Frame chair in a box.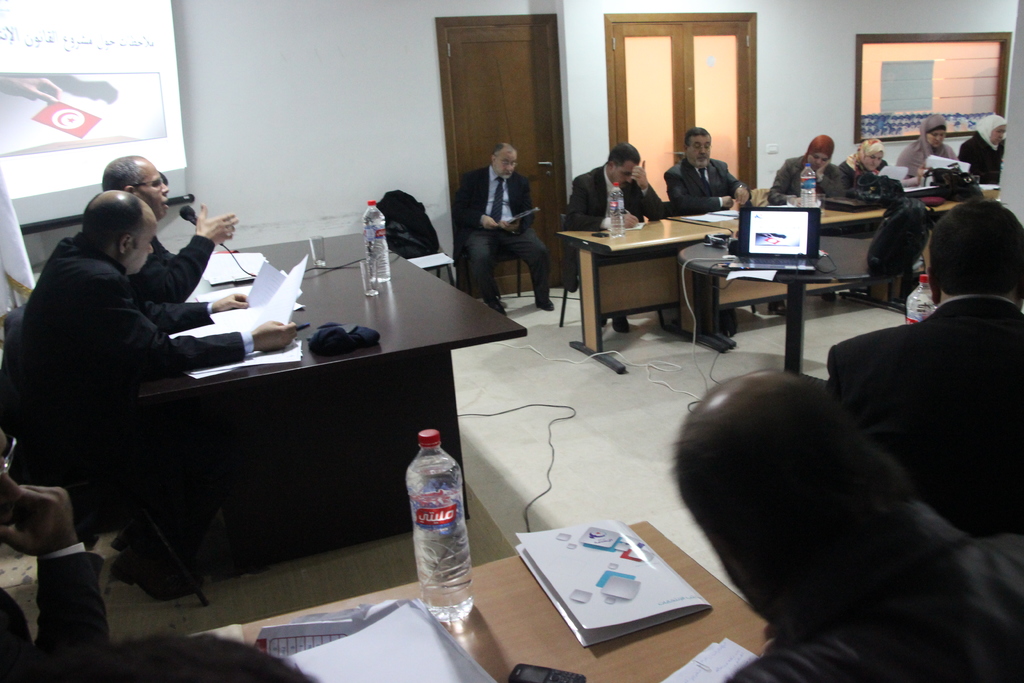
458,193,525,312.
